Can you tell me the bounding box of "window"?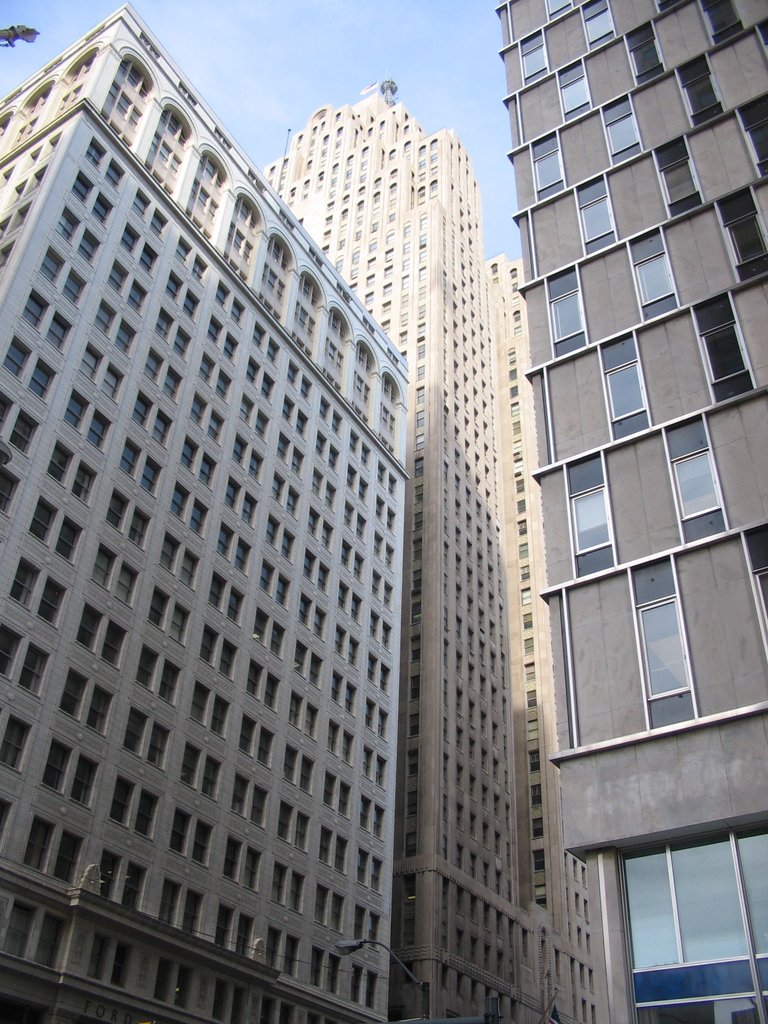
bbox=(56, 831, 90, 884).
